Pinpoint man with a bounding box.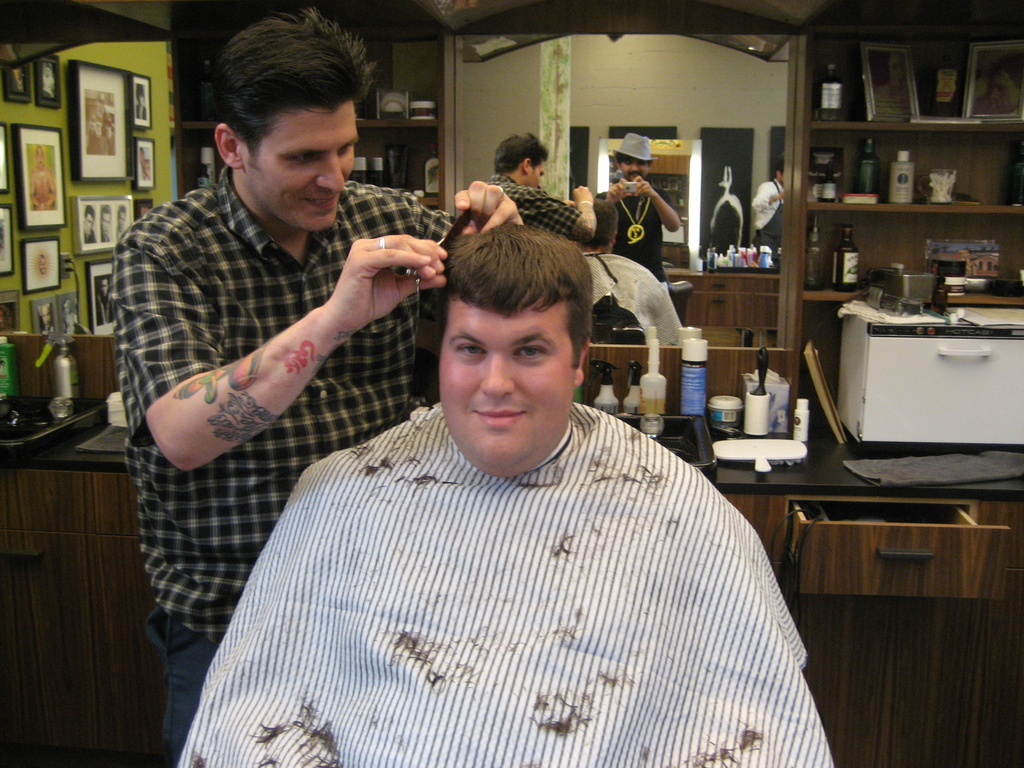
bbox=(177, 220, 833, 767).
